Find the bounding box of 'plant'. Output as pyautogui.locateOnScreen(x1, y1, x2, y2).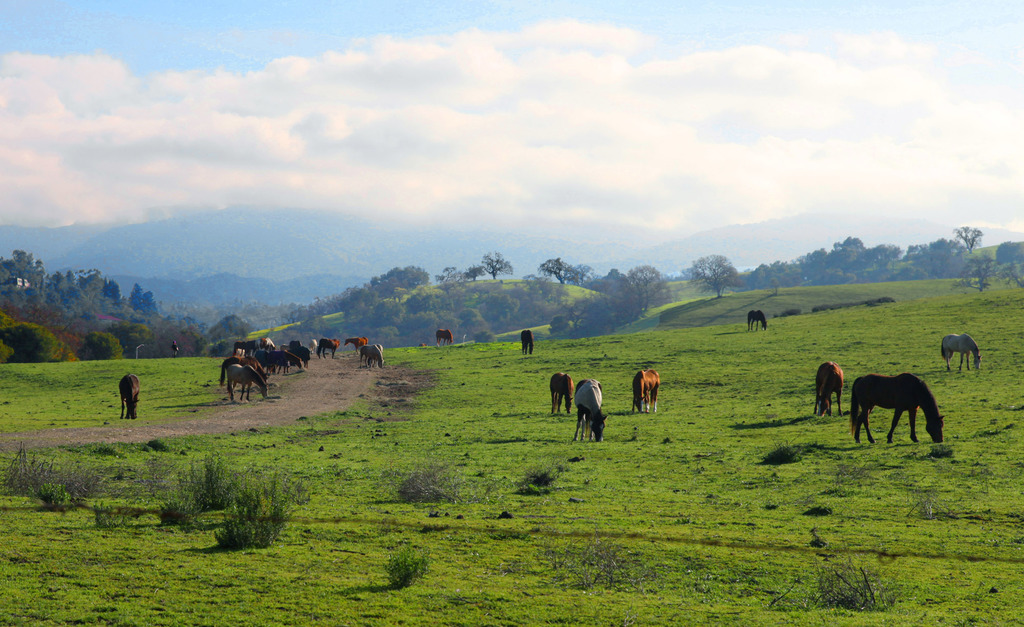
pyautogui.locateOnScreen(75, 470, 102, 498).
